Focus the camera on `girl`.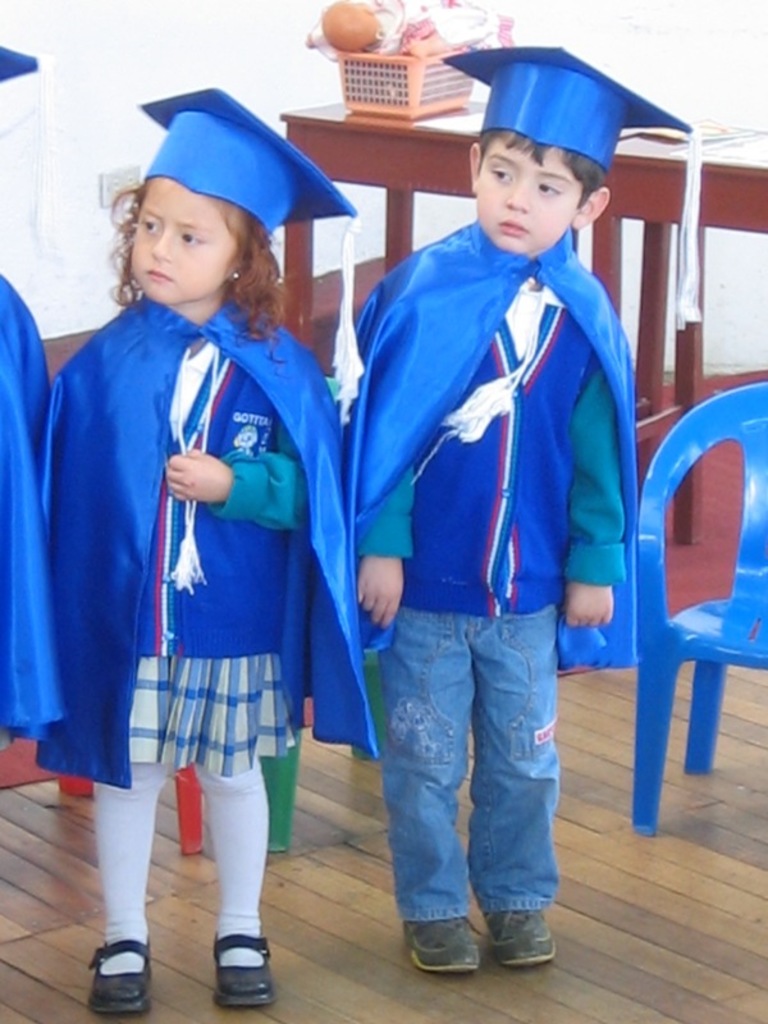
Focus region: l=32, t=90, r=372, b=1019.
